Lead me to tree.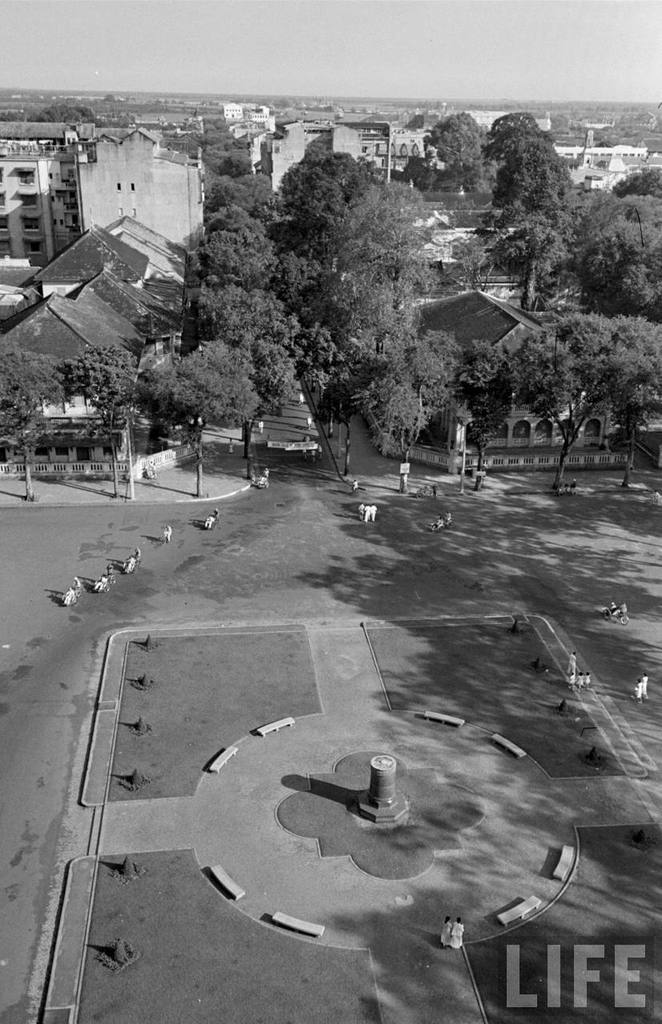
Lead to select_region(425, 115, 482, 146).
